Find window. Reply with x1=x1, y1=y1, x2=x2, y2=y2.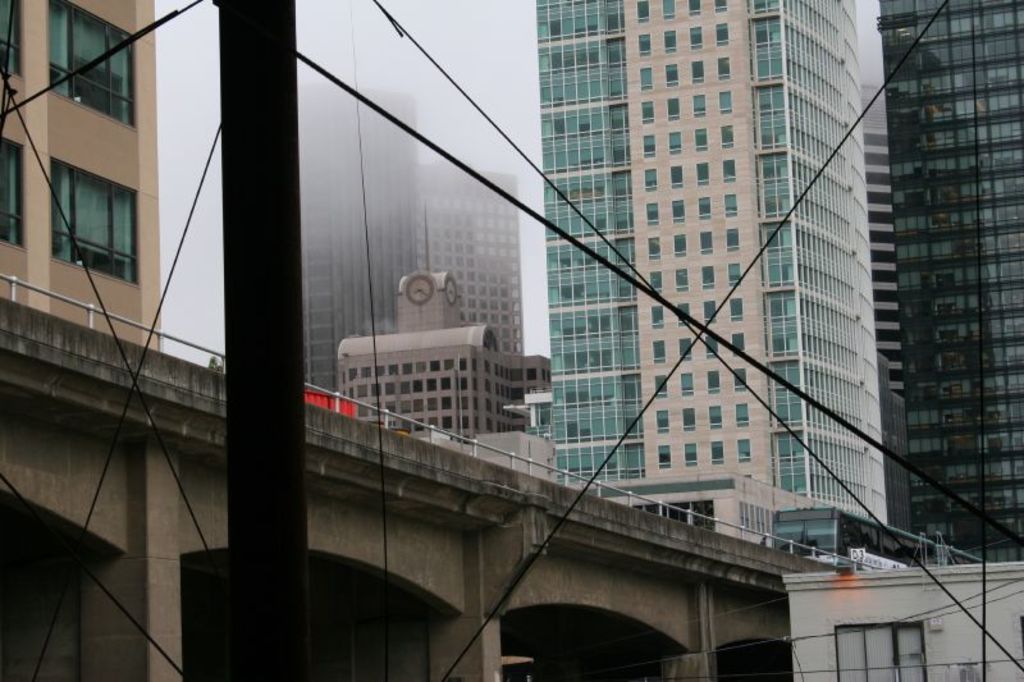
x1=37, y1=0, x2=136, y2=127.
